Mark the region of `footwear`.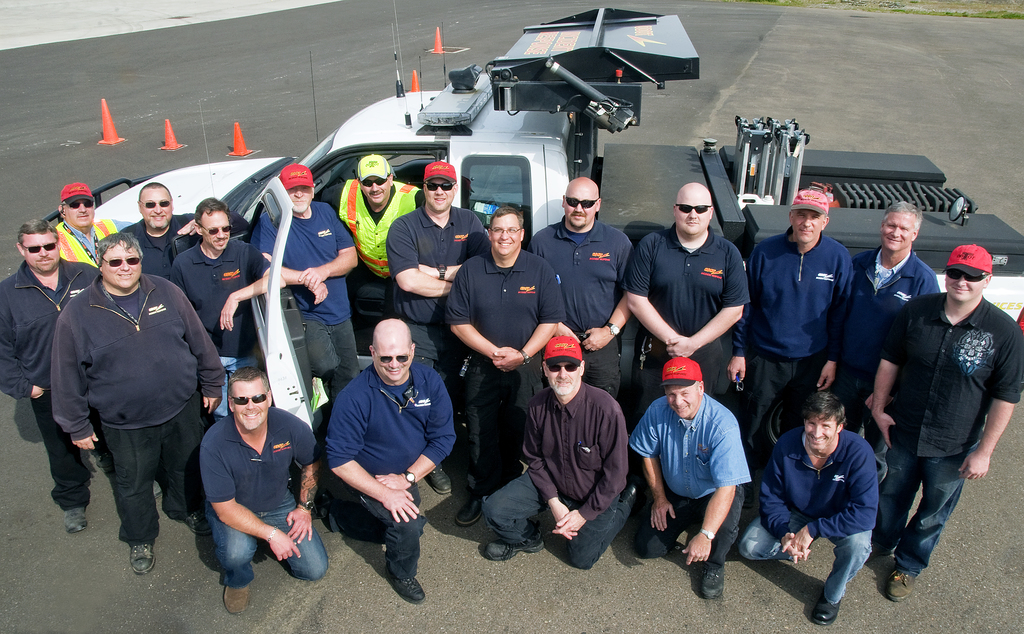
Region: [left=426, top=466, right=454, bottom=494].
